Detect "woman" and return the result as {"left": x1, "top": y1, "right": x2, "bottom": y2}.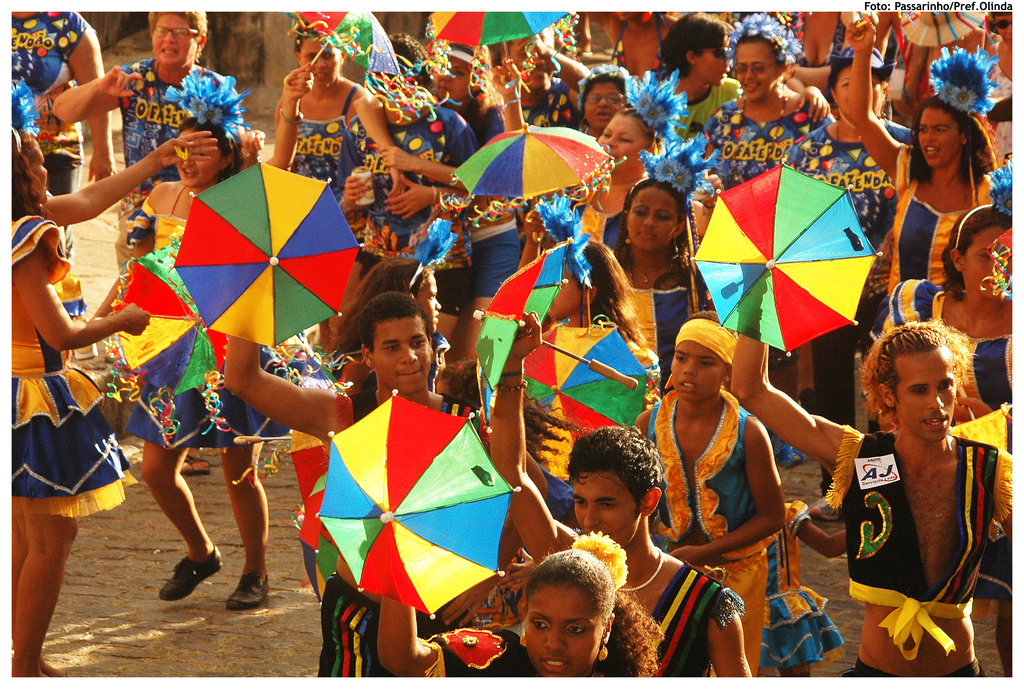
{"left": 266, "top": 42, "right": 404, "bottom": 204}.
